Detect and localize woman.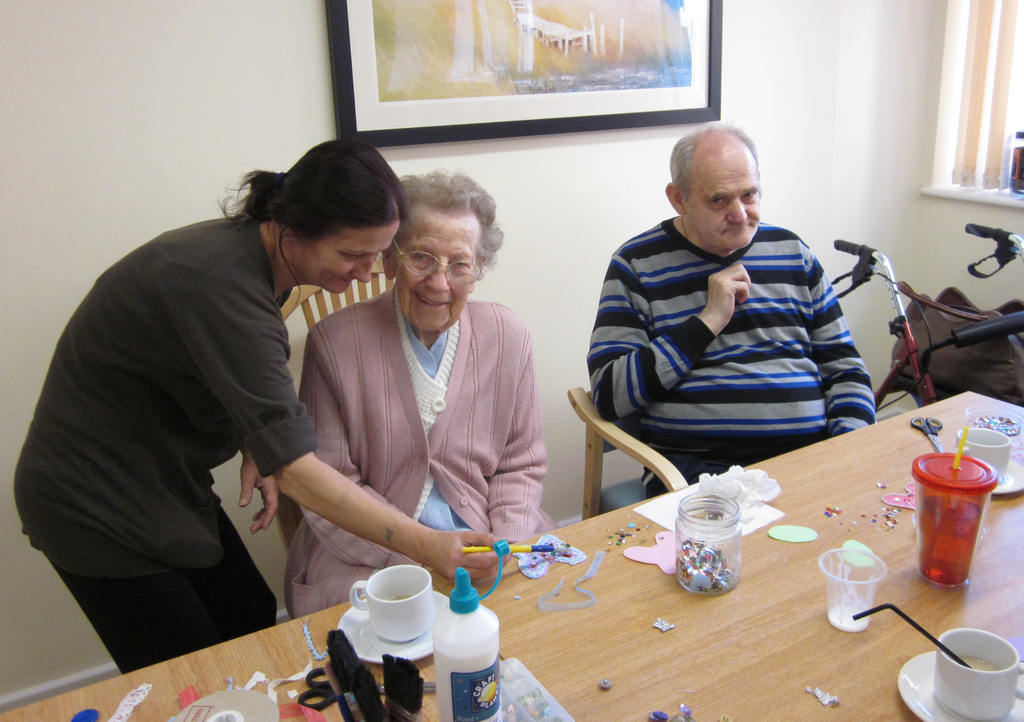
Localized at <bbox>7, 139, 509, 679</bbox>.
